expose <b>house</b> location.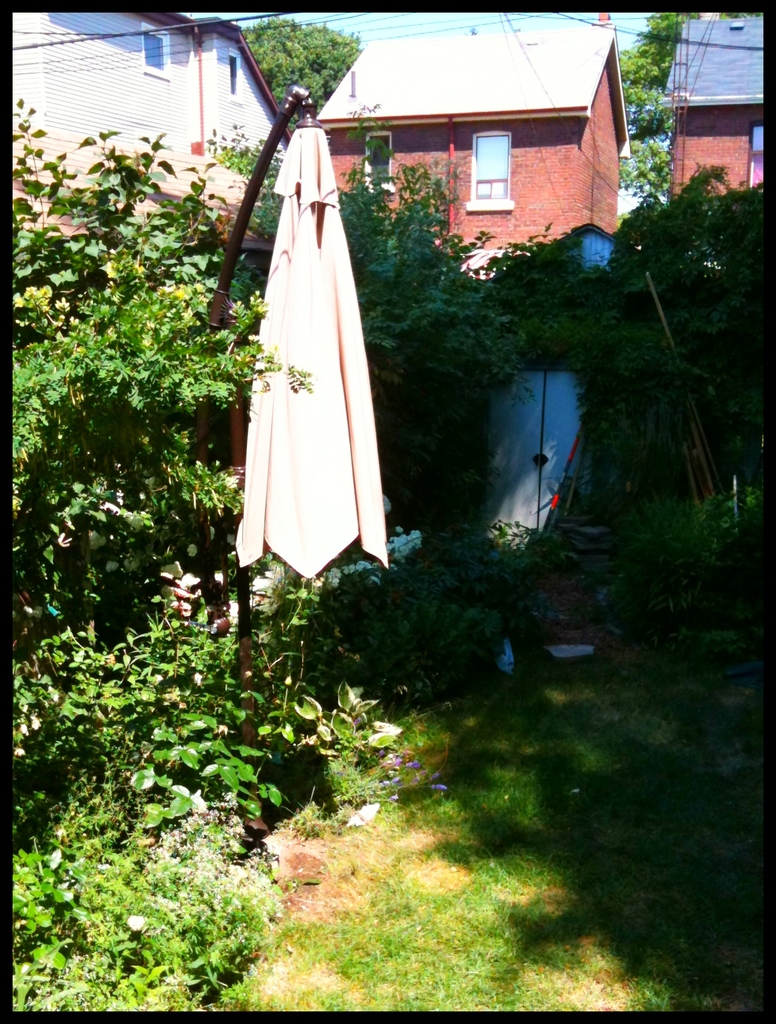
Exposed at bbox=(681, 22, 775, 259).
